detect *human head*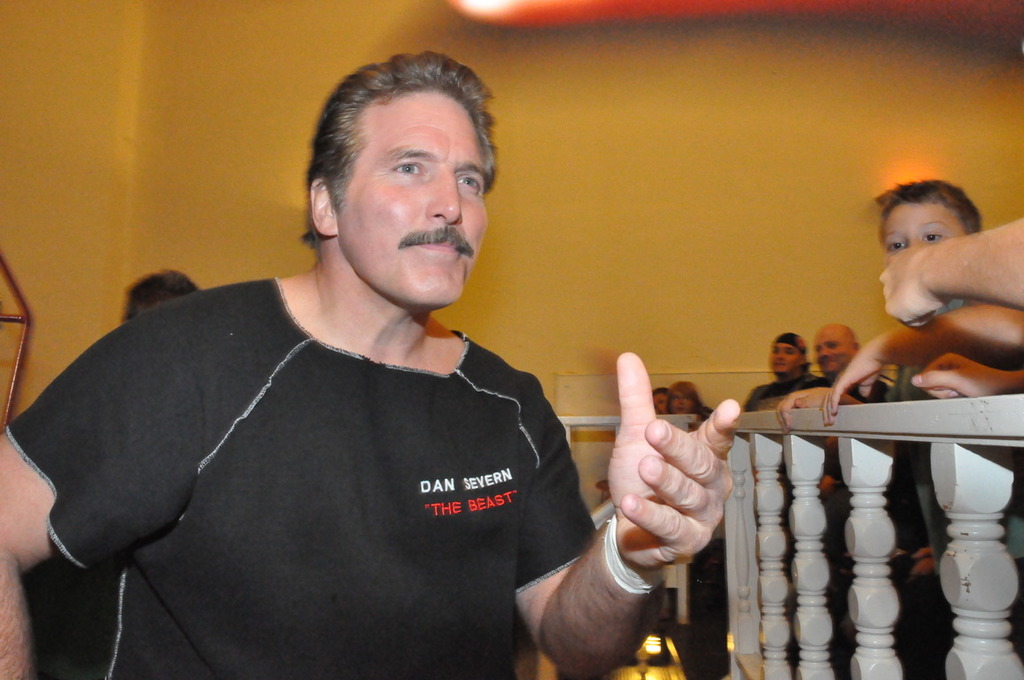
[649, 382, 670, 415]
